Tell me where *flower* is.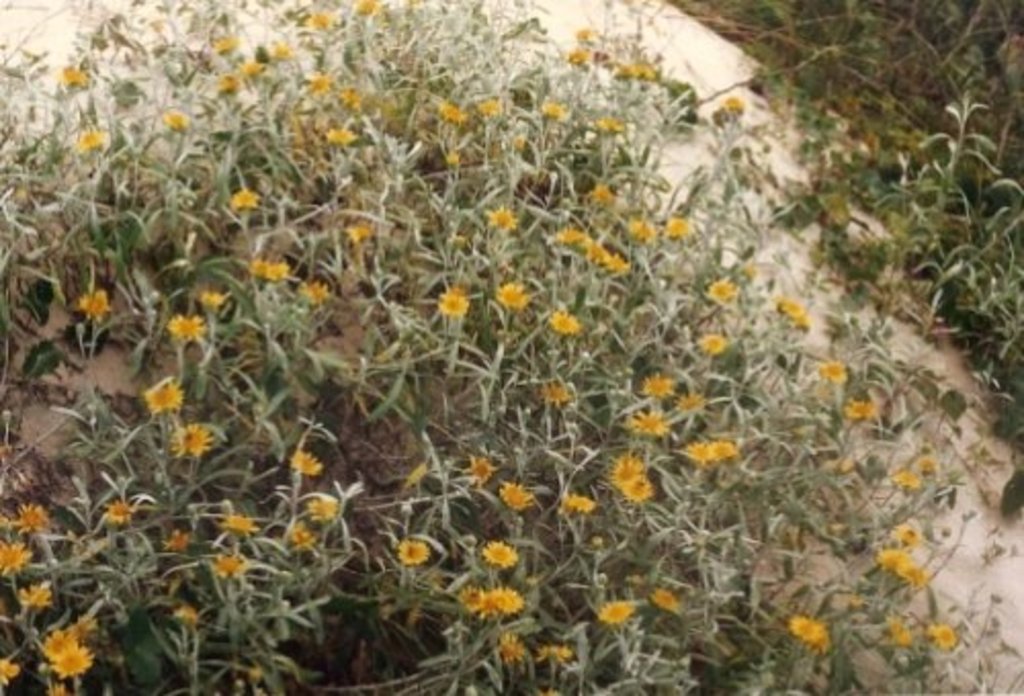
*flower* is at 166,307,188,346.
